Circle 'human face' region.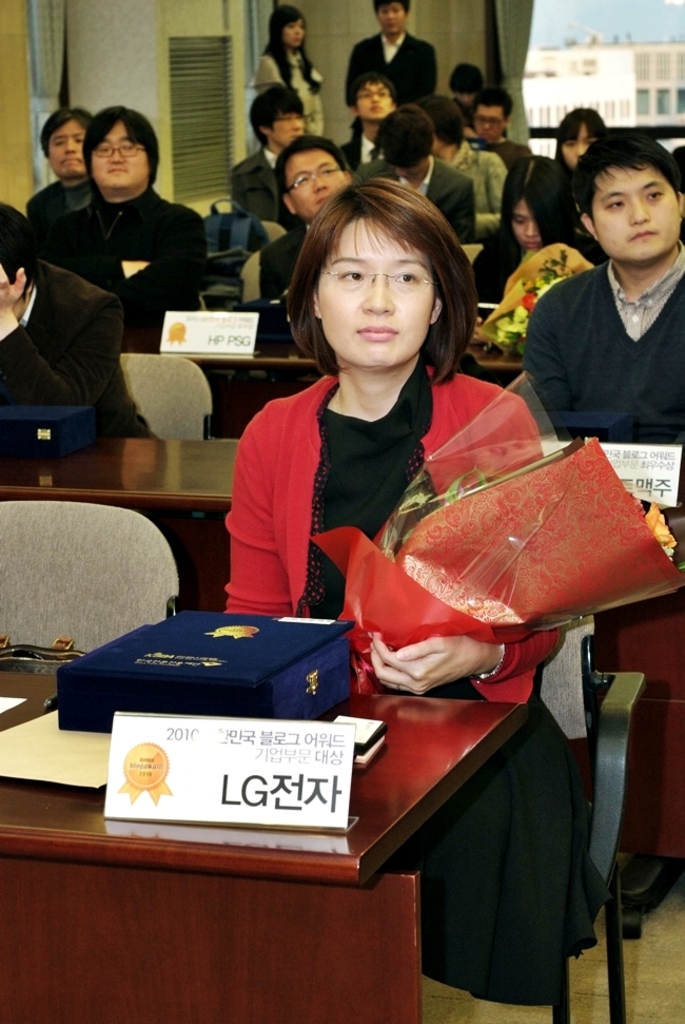
Region: 91:124:148:190.
